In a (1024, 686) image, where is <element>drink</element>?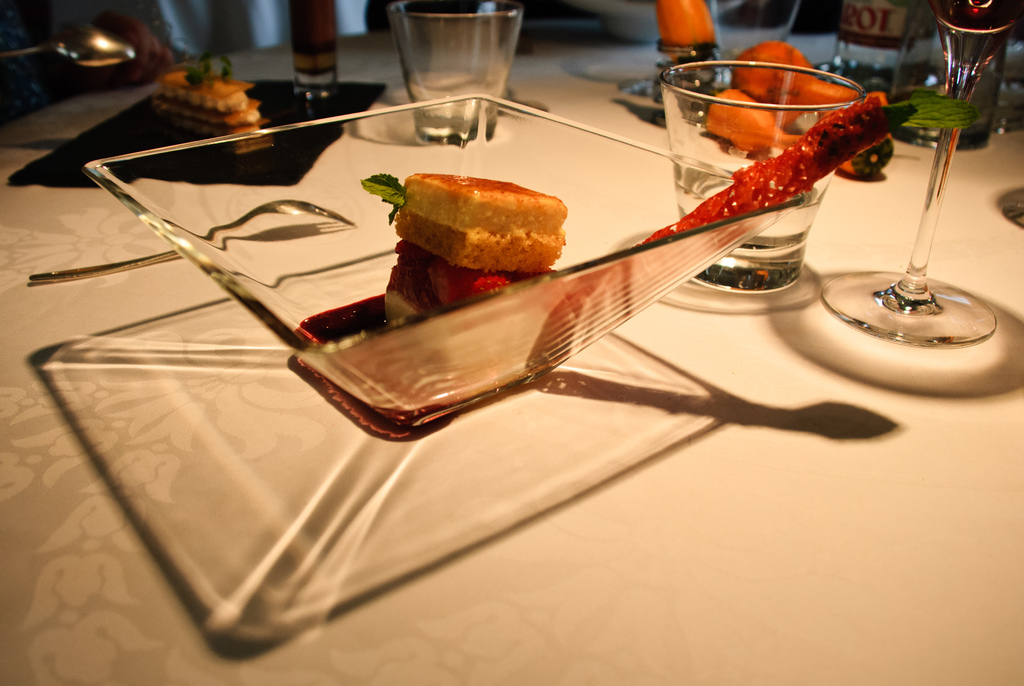
bbox=[673, 156, 827, 288].
